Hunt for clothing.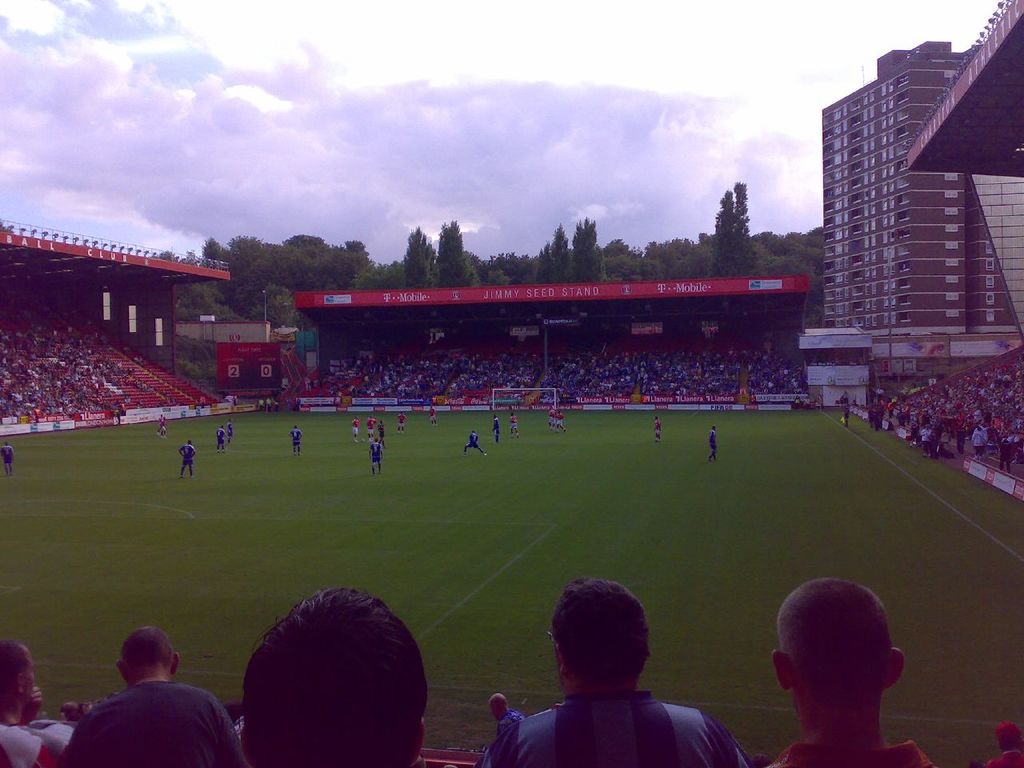
Hunted down at <region>0, 722, 57, 767</region>.
